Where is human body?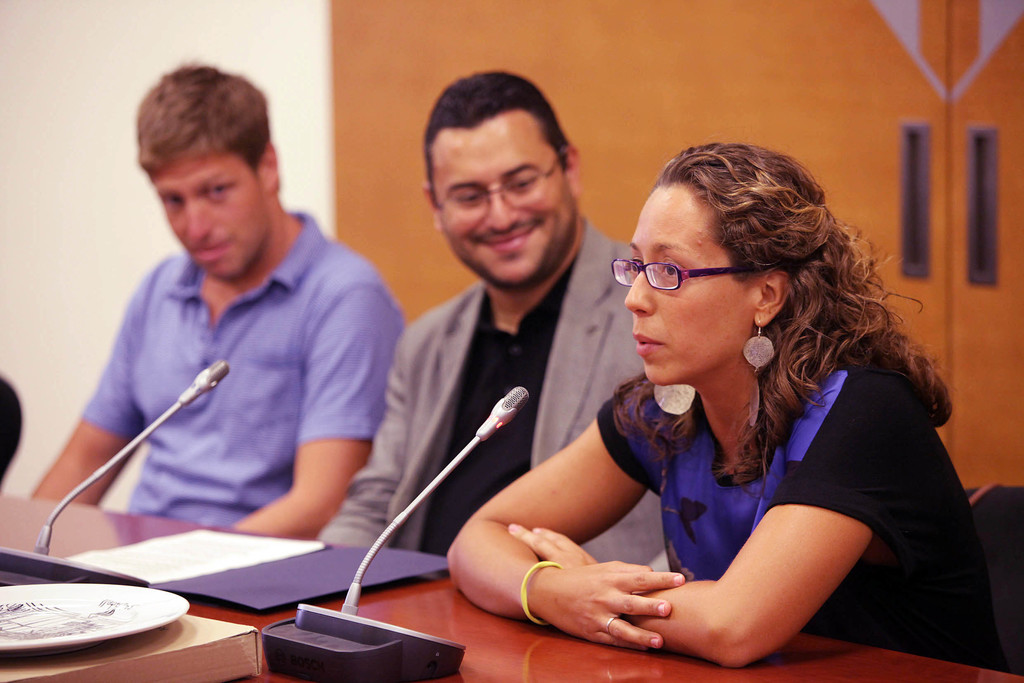
439:138:1009:675.
